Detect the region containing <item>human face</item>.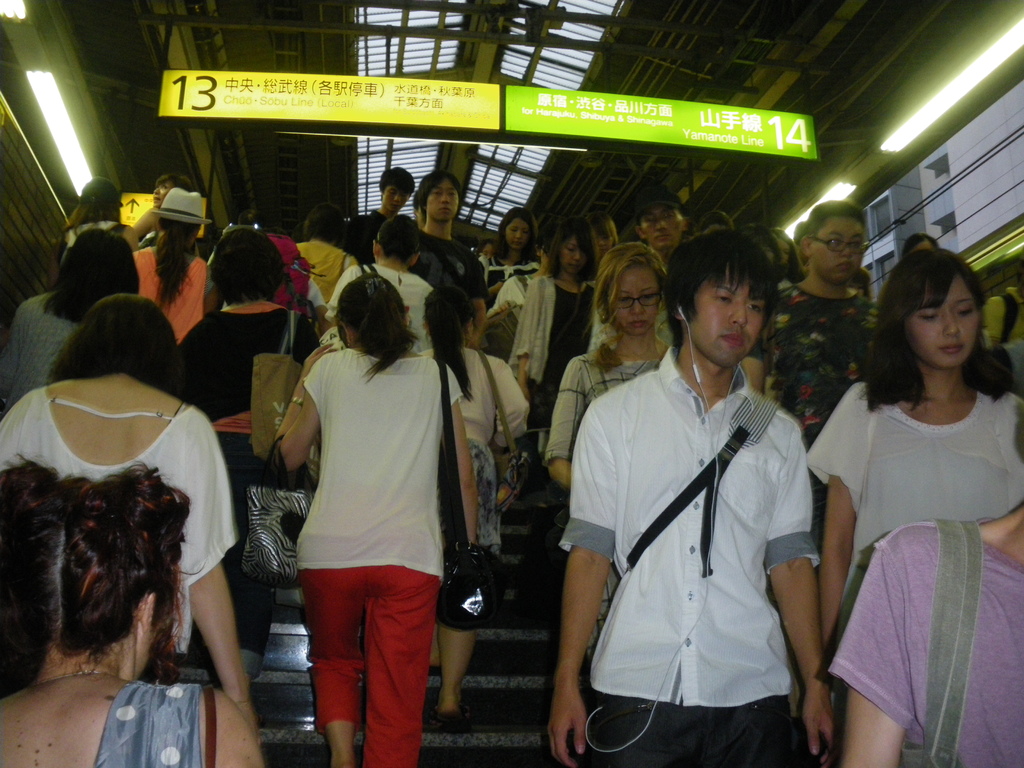
{"x1": 686, "y1": 257, "x2": 762, "y2": 365}.
